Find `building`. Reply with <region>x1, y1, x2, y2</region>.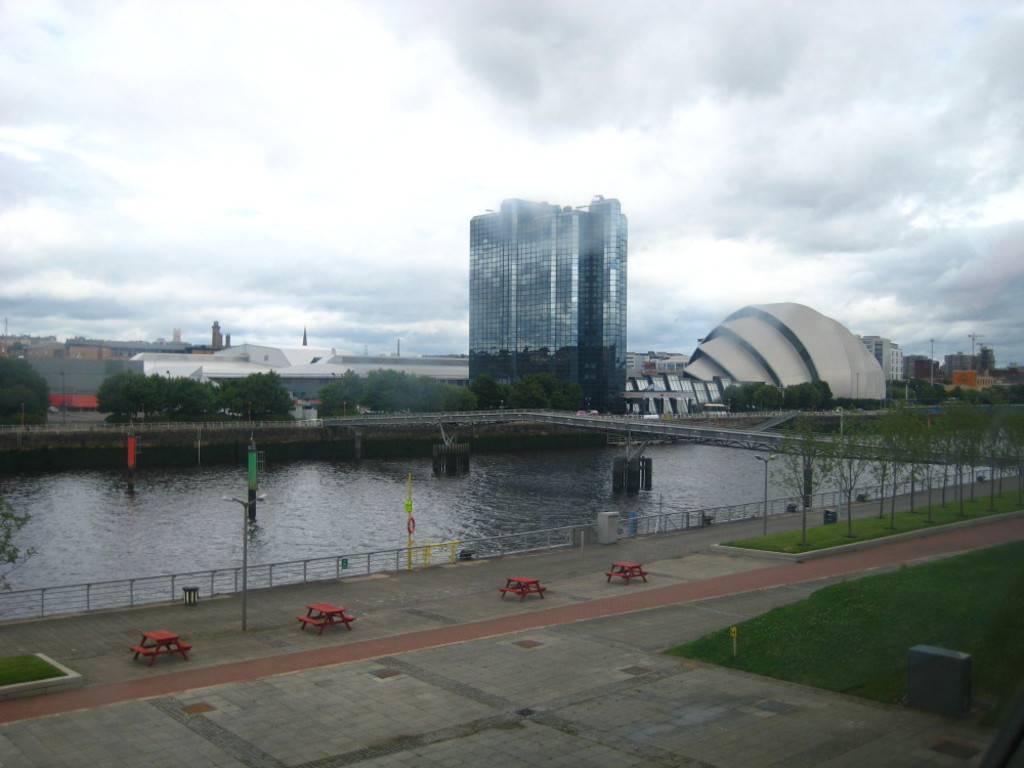
<region>471, 198, 624, 415</region>.
